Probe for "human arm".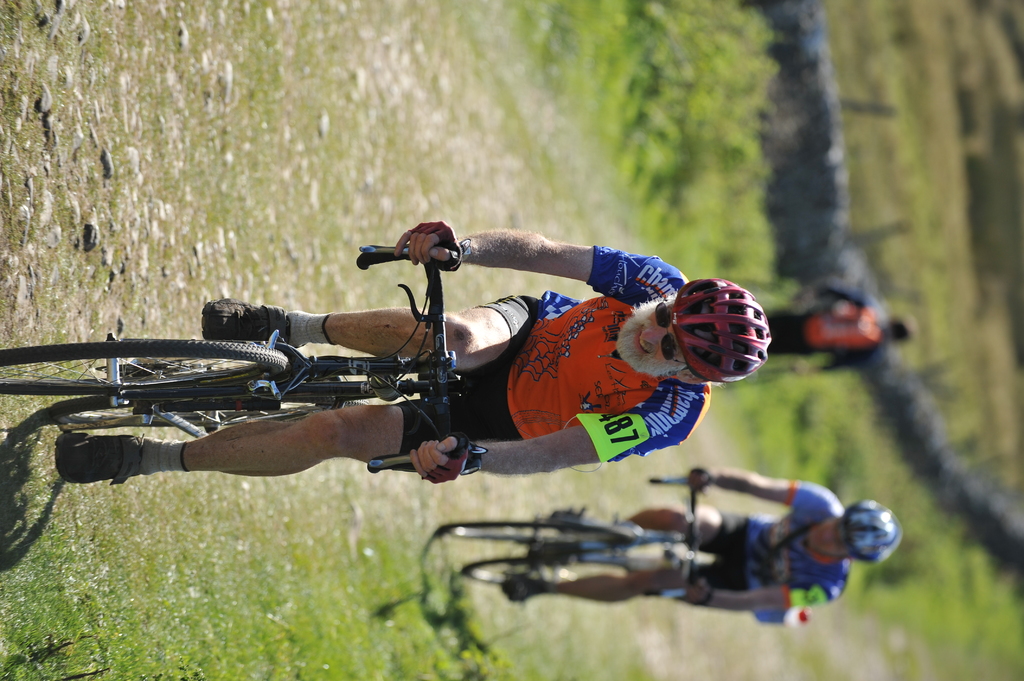
Probe result: locate(413, 395, 690, 451).
